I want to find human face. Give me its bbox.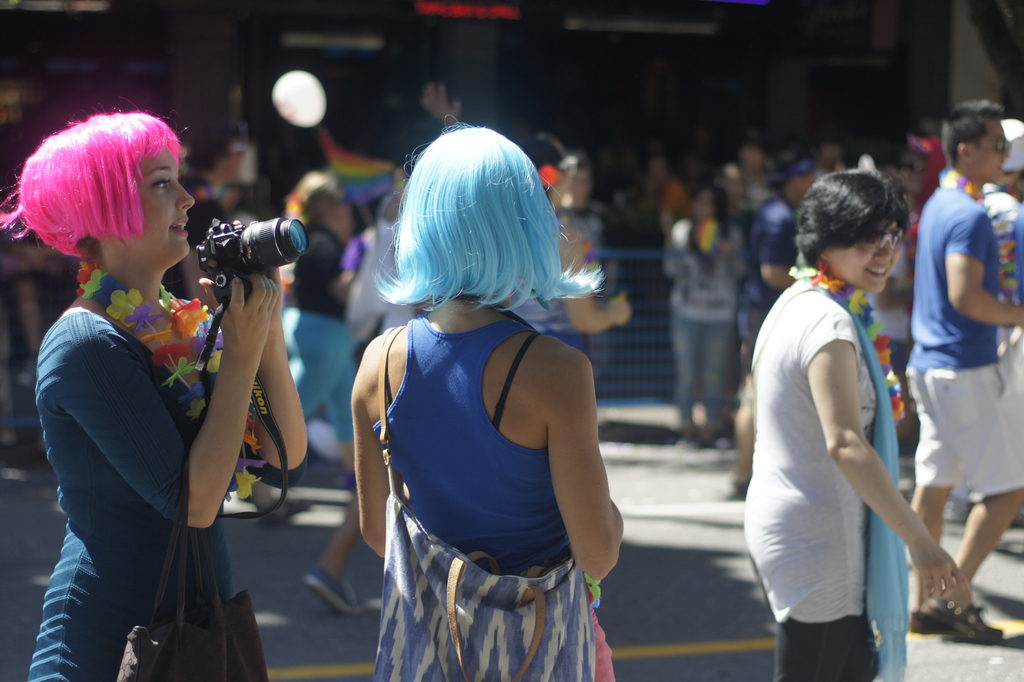
detection(118, 147, 193, 259).
